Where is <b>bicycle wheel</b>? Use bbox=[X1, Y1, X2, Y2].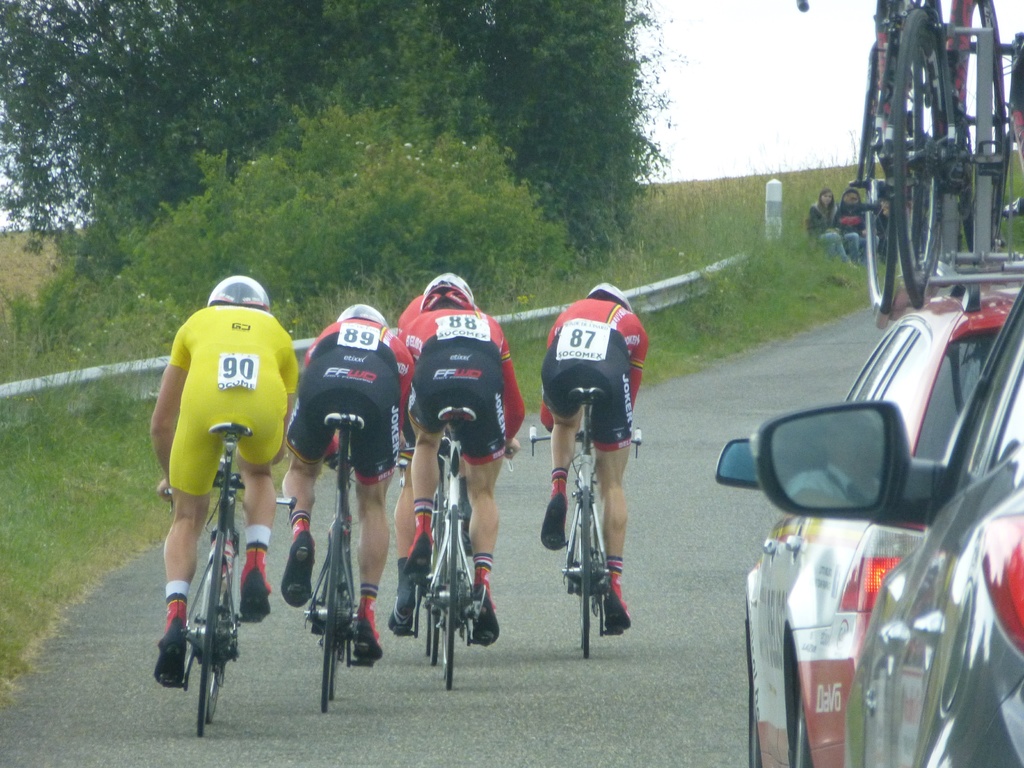
bbox=[891, 12, 943, 303].
